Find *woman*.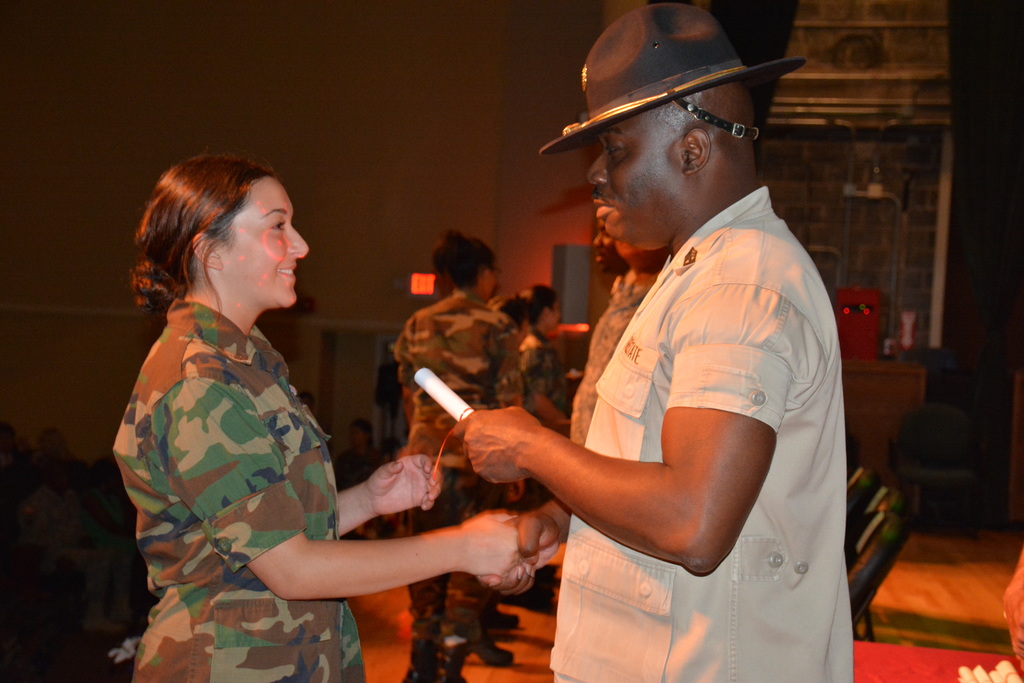
crop(388, 234, 525, 682).
